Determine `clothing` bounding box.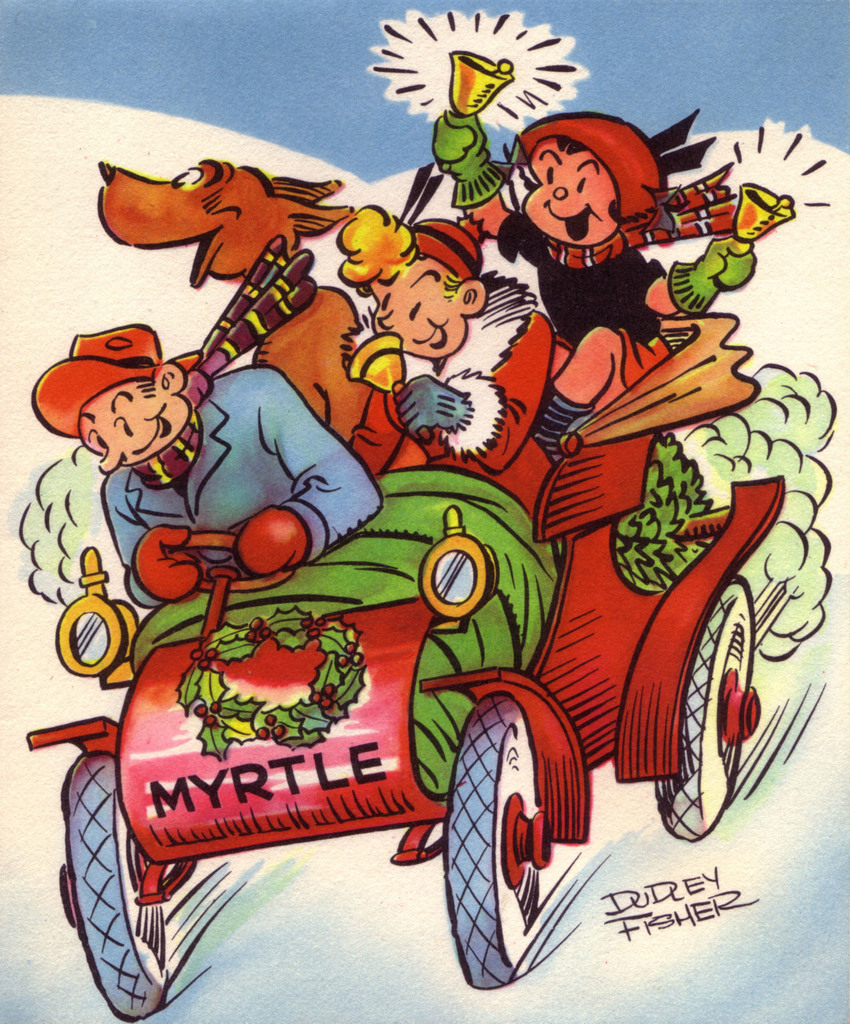
Determined: l=339, t=266, r=561, b=519.
